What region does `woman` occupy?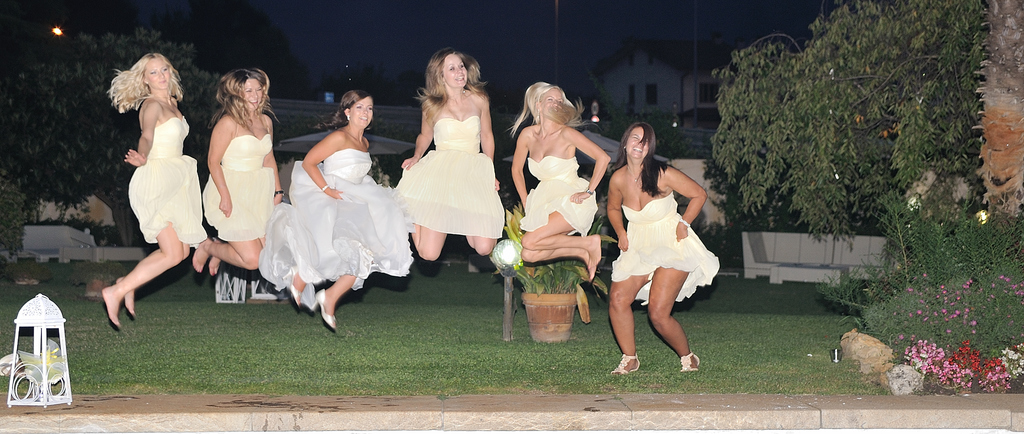
bbox(188, 63, 287, 271).
